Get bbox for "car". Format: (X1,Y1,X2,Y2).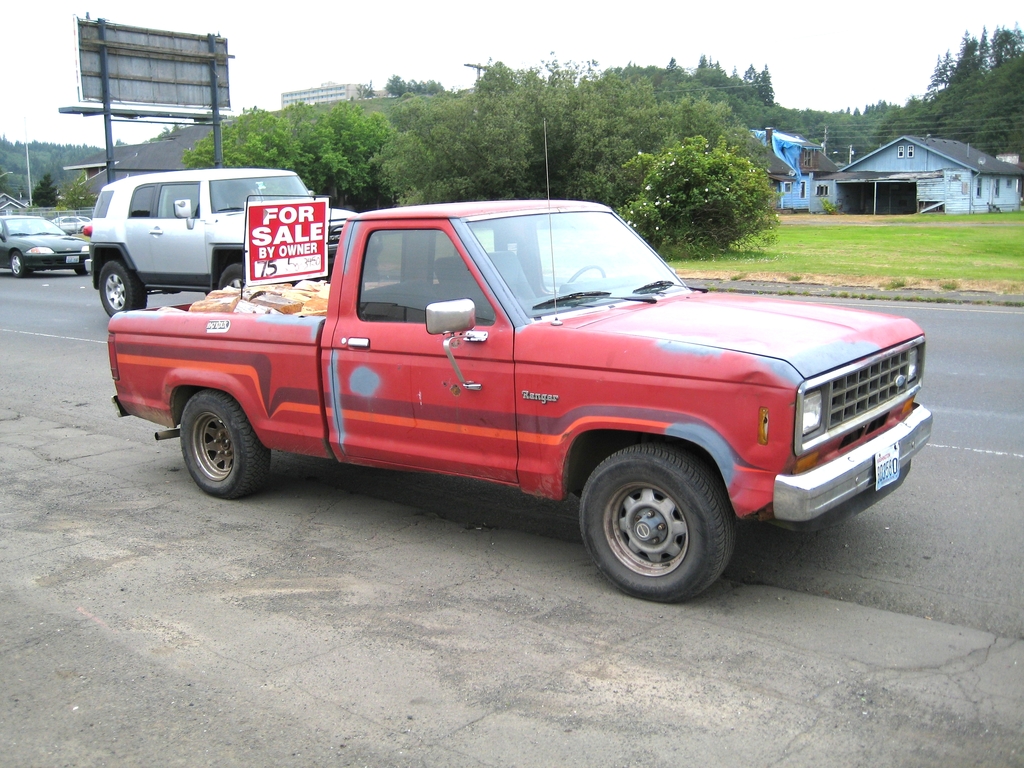
(0,212,92,282).
